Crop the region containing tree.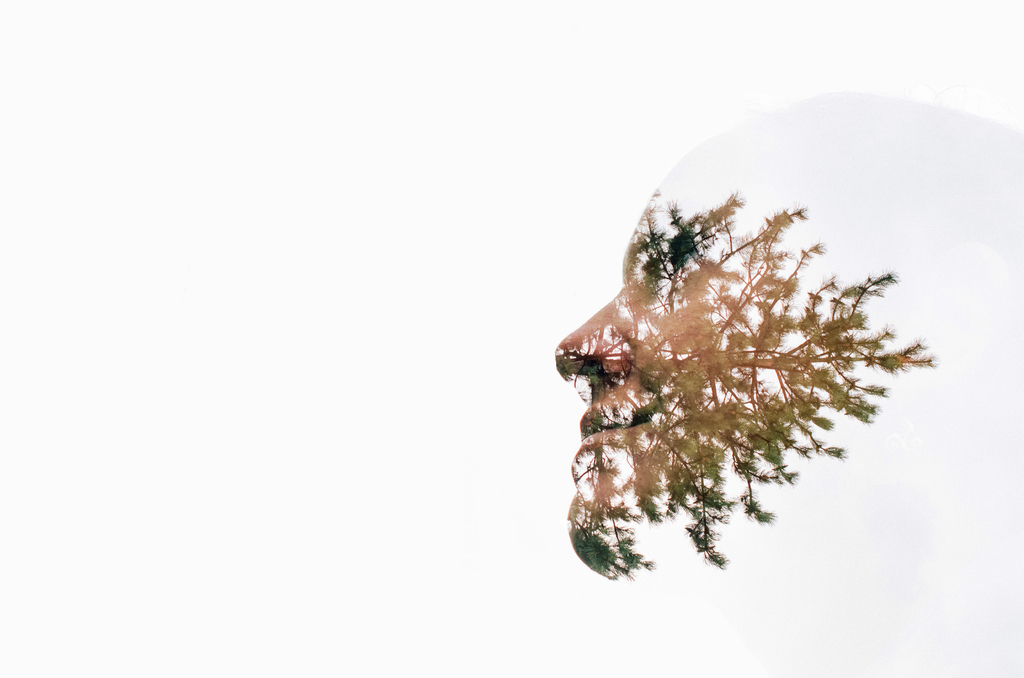
Crop region: 582 163 937 586.
